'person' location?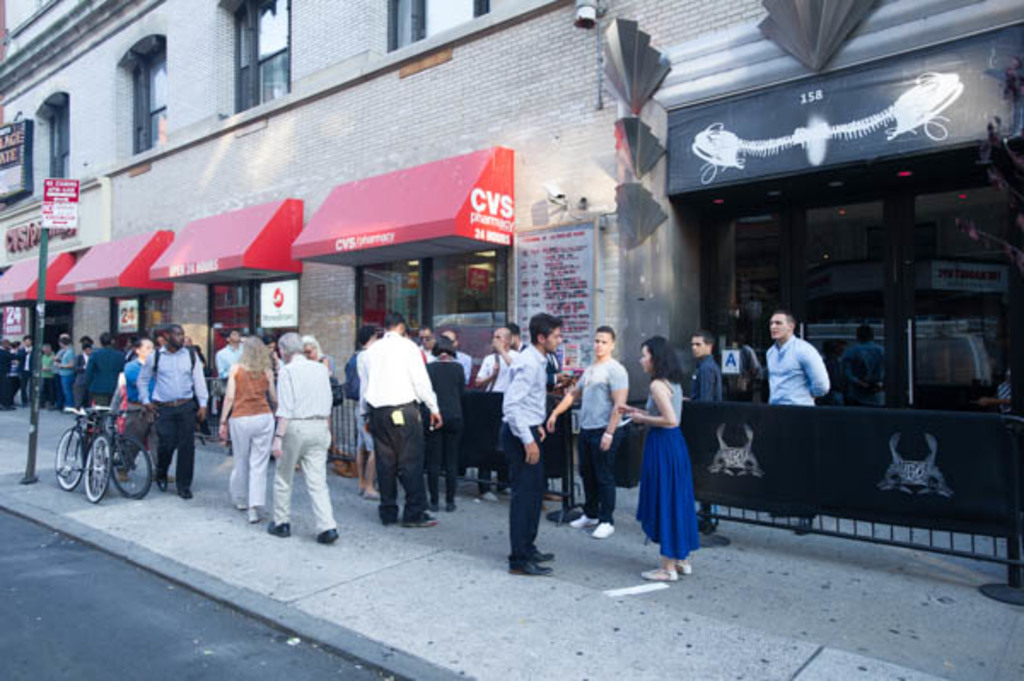
<bbox>82, 331, 121, 430</bbox>
